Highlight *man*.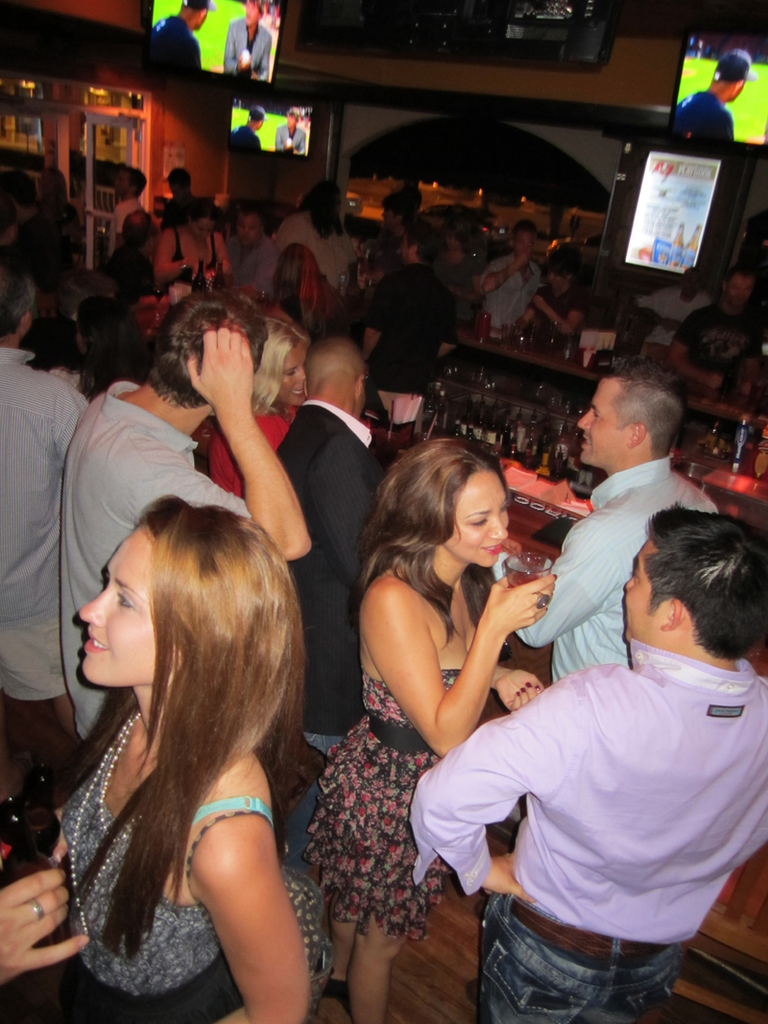
Highlighted region: {"x1": 272, "y1": 172, "x2": 374, "y2": 287}.
